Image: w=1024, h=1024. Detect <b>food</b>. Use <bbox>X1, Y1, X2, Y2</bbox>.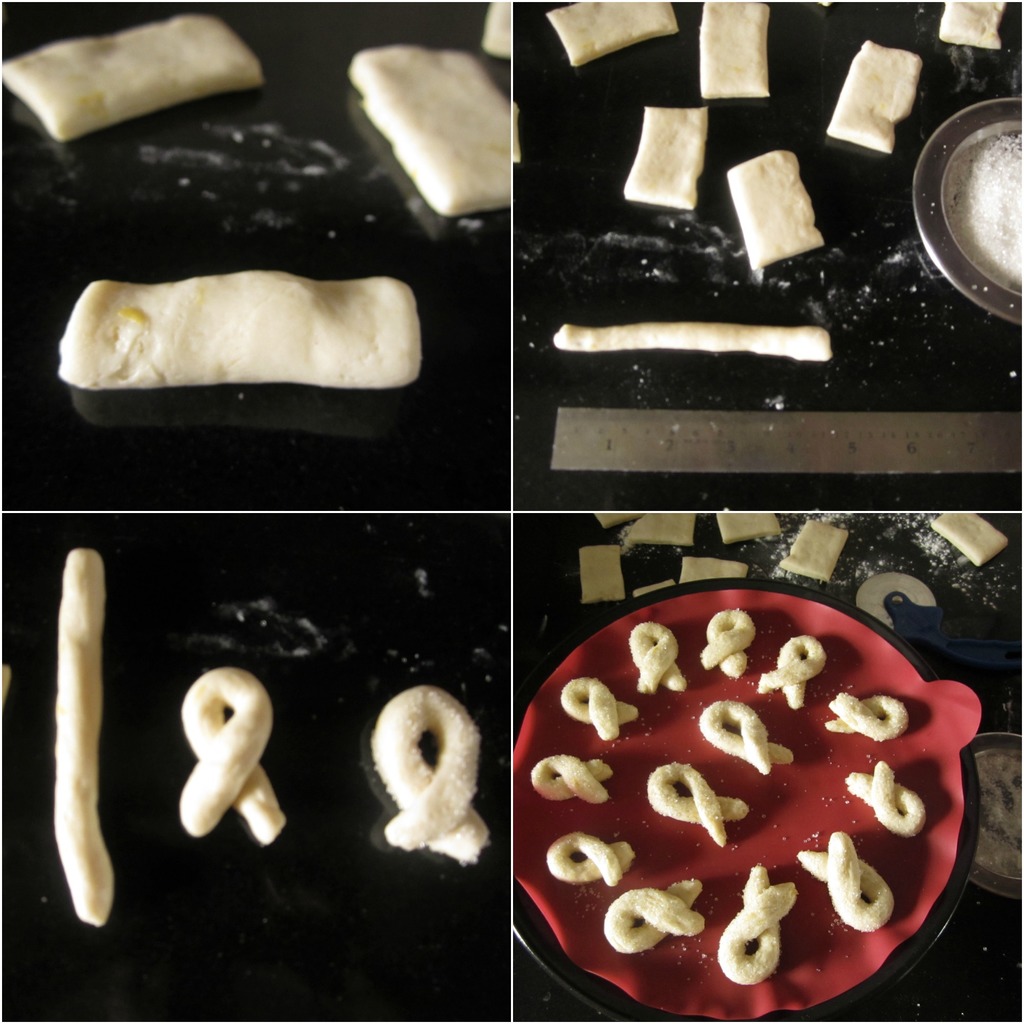
<bbox>722, 148, 822, 288</bbox>.
